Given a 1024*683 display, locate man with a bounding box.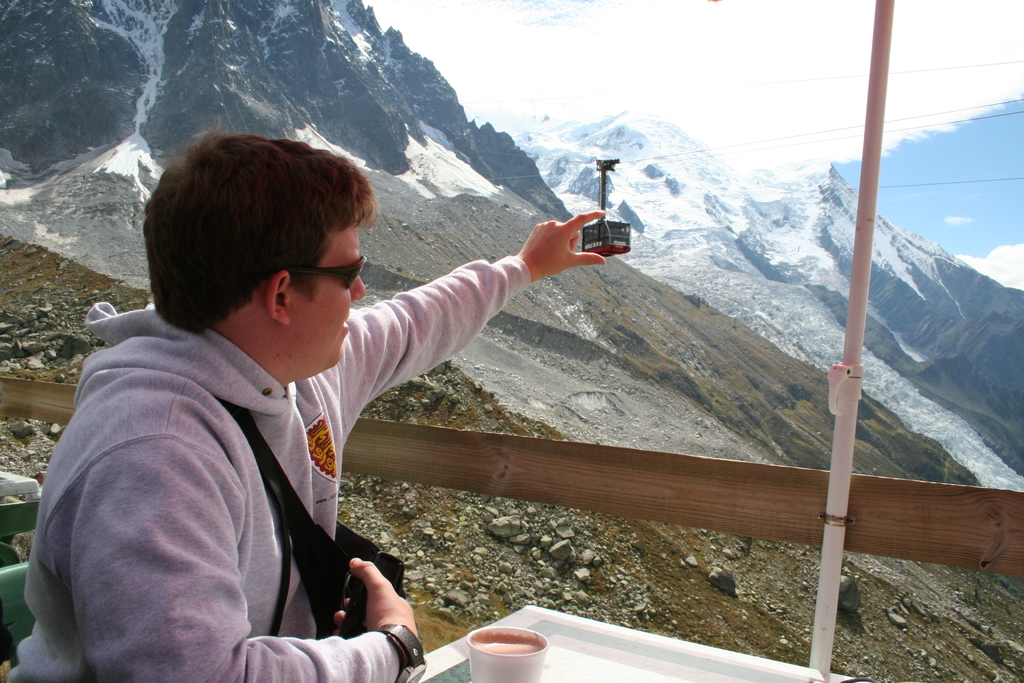
Located: (19, 136, 609, 671).
